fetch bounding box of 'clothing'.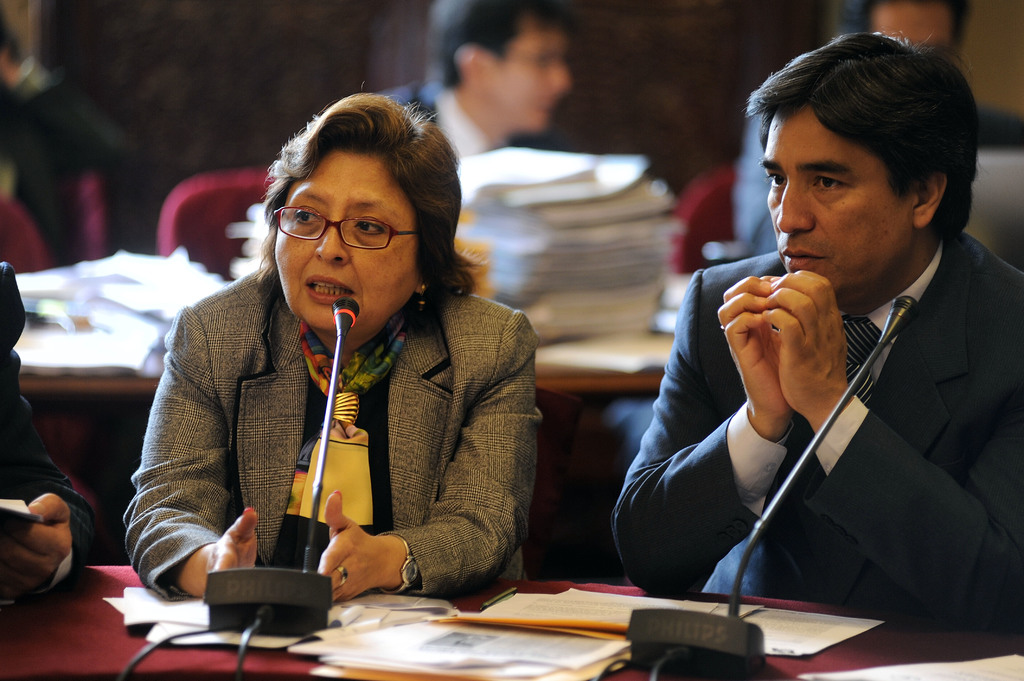
Bbox: pyautogui.locateOnScreen(730, 102, 1023, 257).
